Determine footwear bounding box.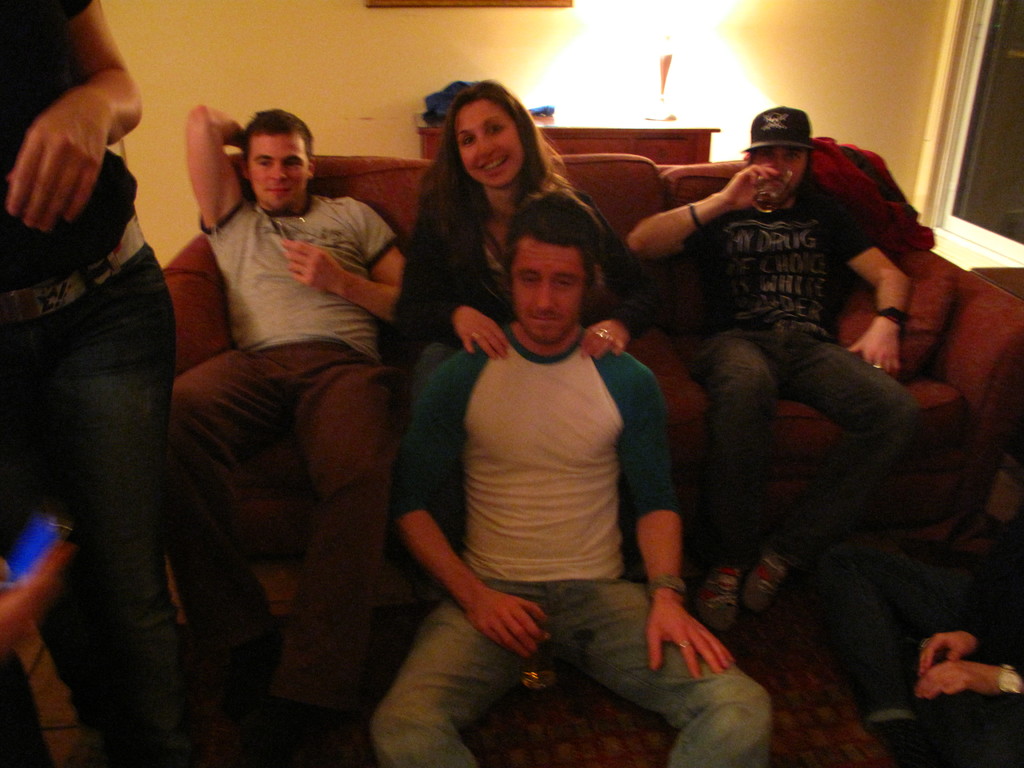
Determined: (x1=749, y1=548, x2=790, y2=614).
